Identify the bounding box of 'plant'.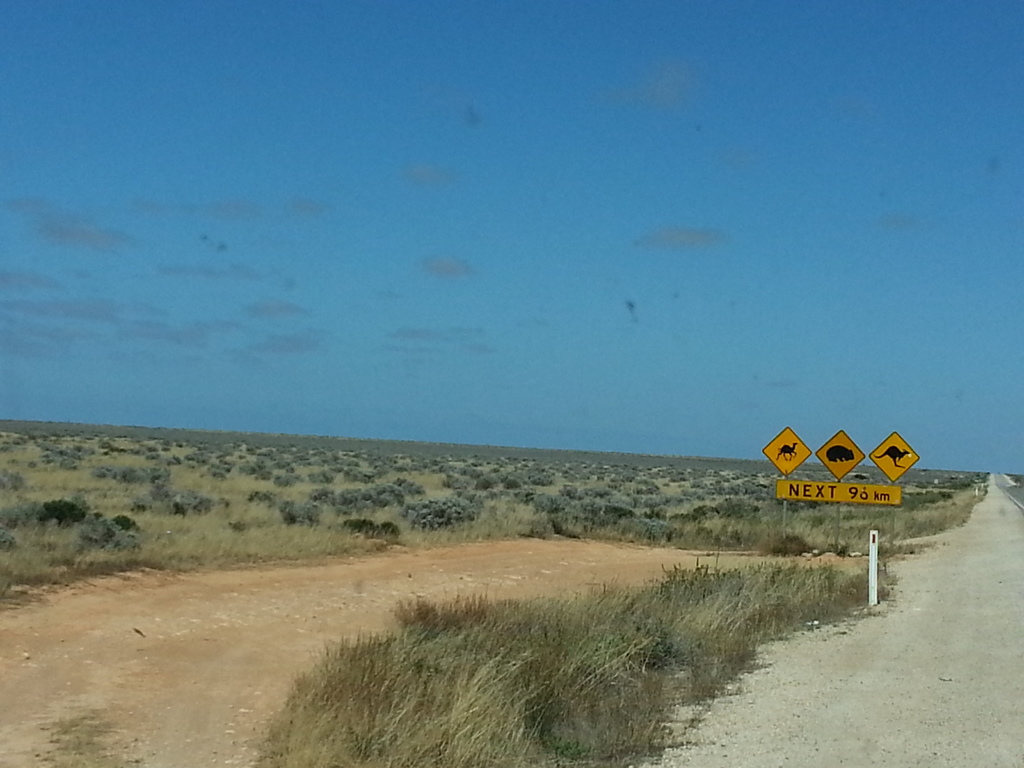
1004:471:1023:486.
